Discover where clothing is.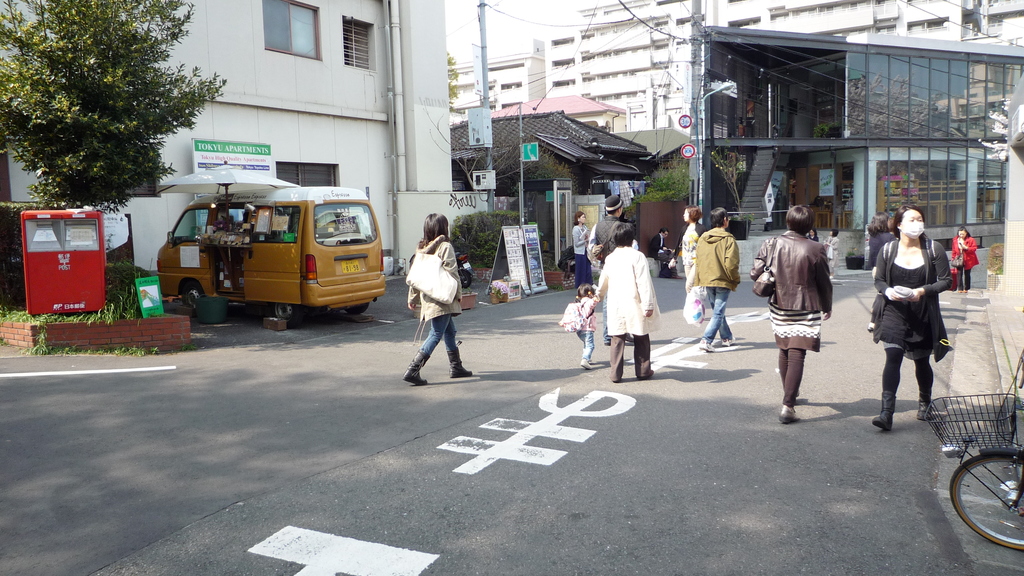
Discovered at 877 205 960 396.
